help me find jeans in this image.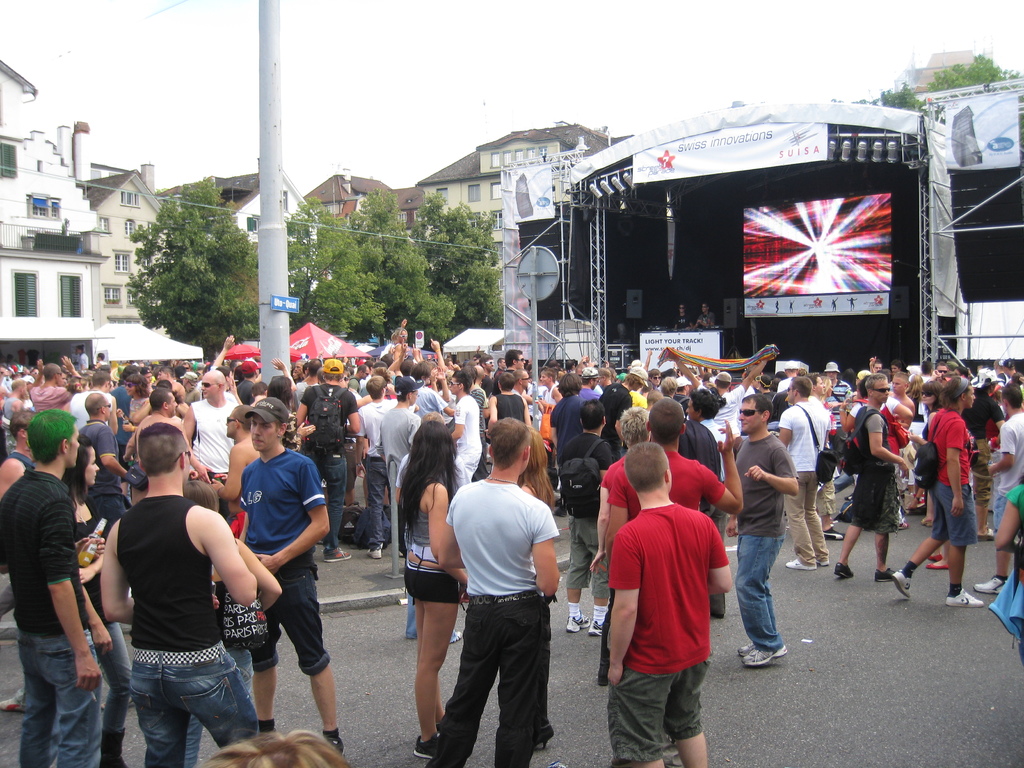
Found it: [14, 628, 99, 767].
